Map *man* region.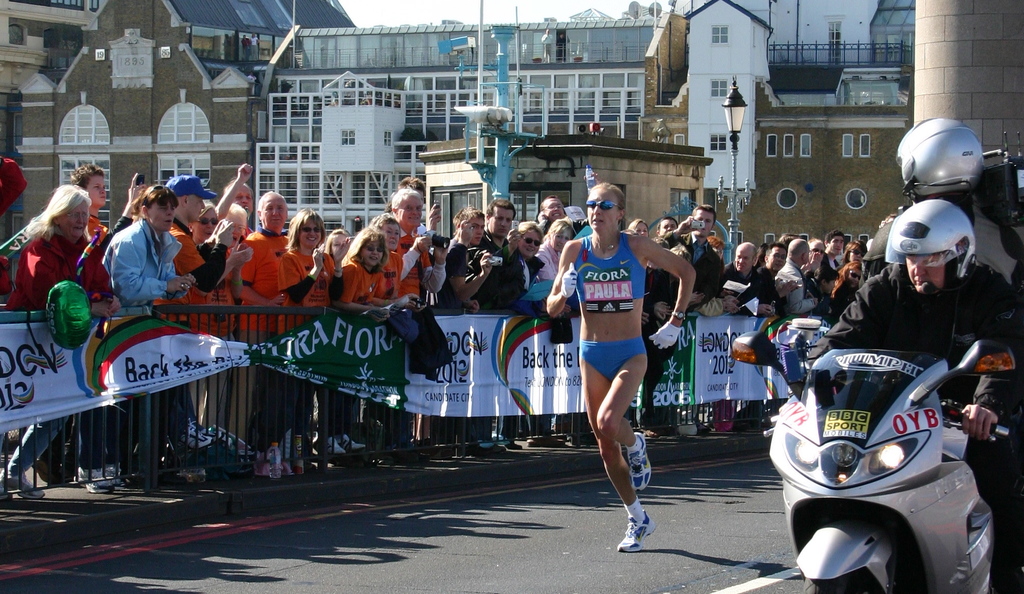
Mapped to <region>447, 205, 496, 456</region>.
